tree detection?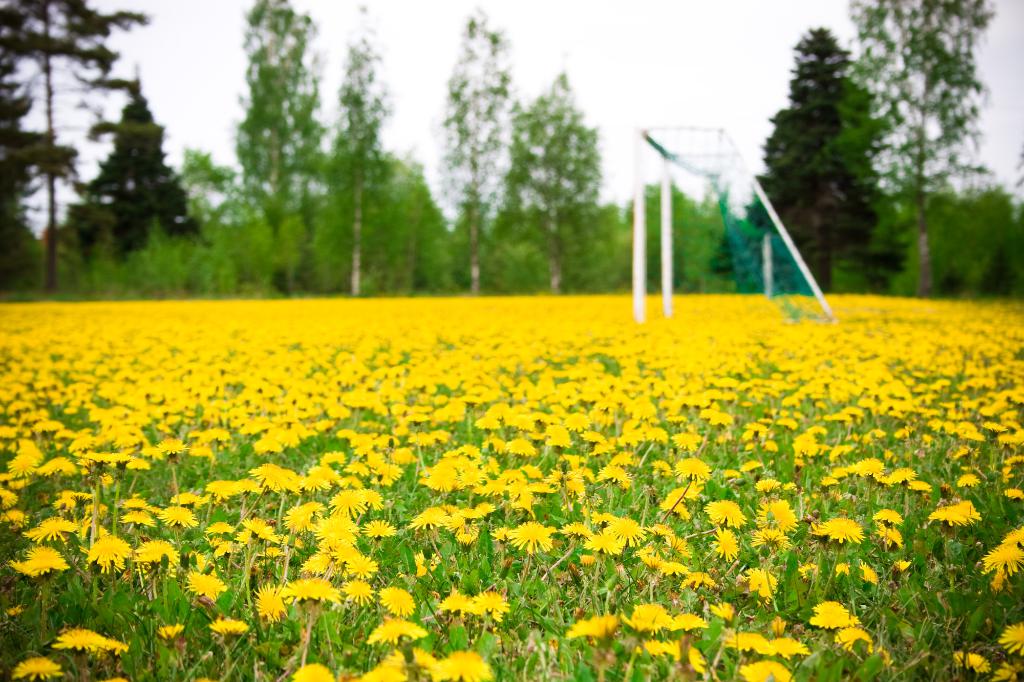
{"x1": 67, "y1": 66, "x2": 205, "y2": 285}
